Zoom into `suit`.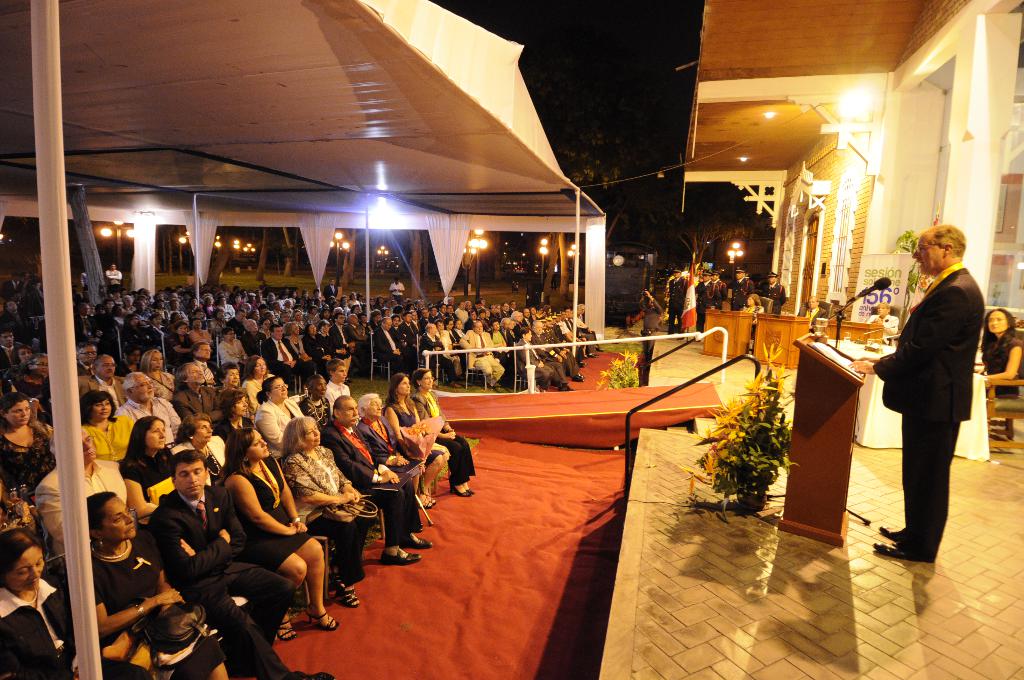
Zoom target: [left=761, top=280, right=788, bottom=320].
